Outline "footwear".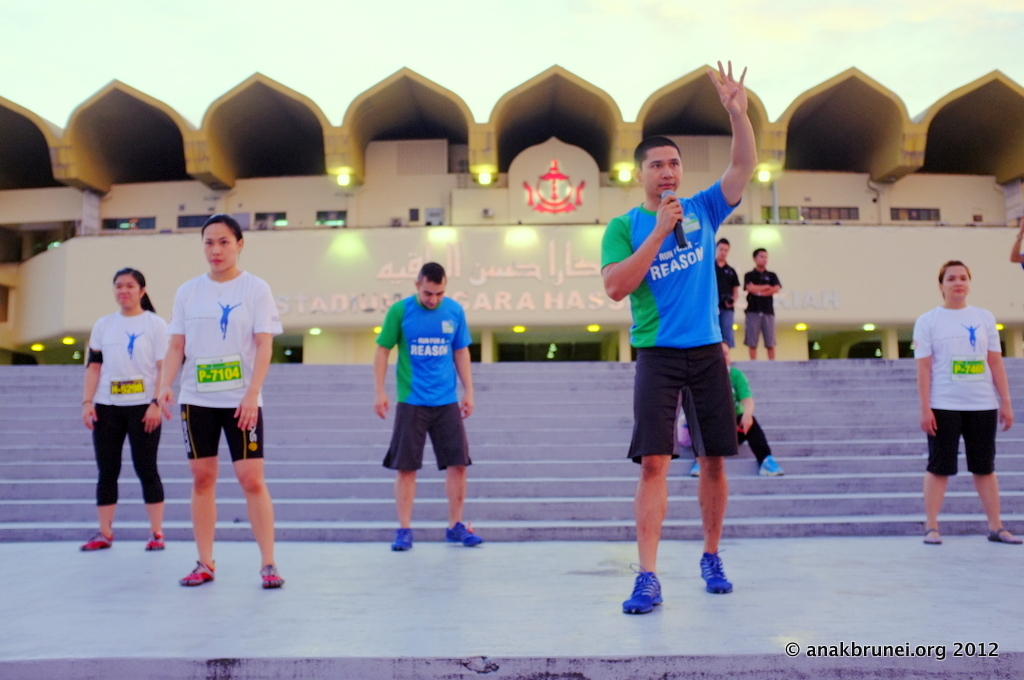
Outline: bbox(257, 561, 290, 589).
